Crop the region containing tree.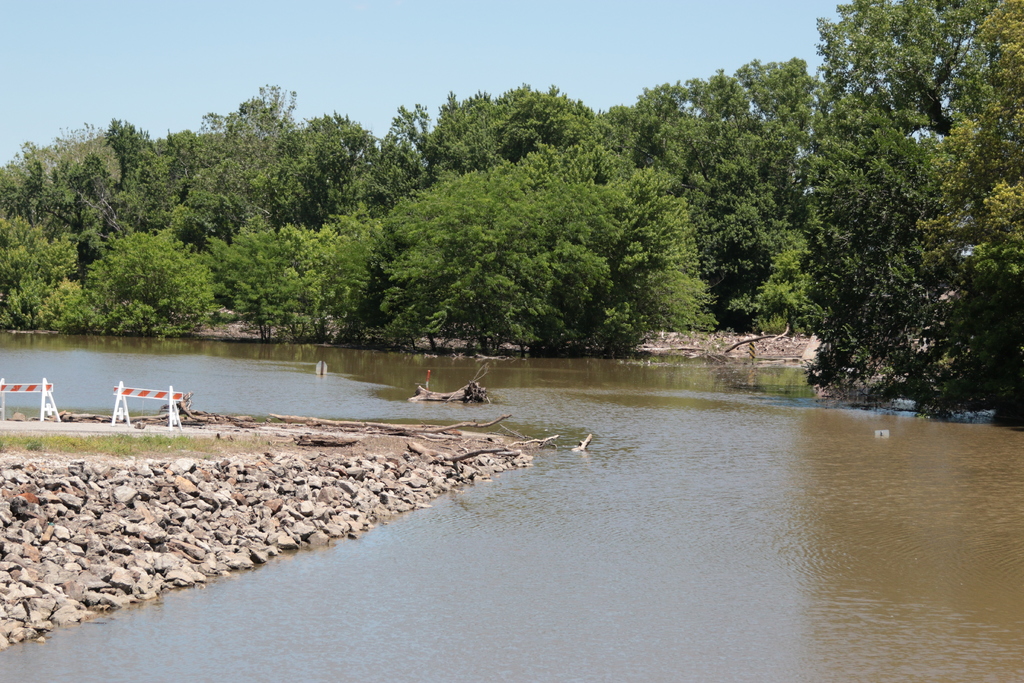
Crop region: (810,0,961,172).
